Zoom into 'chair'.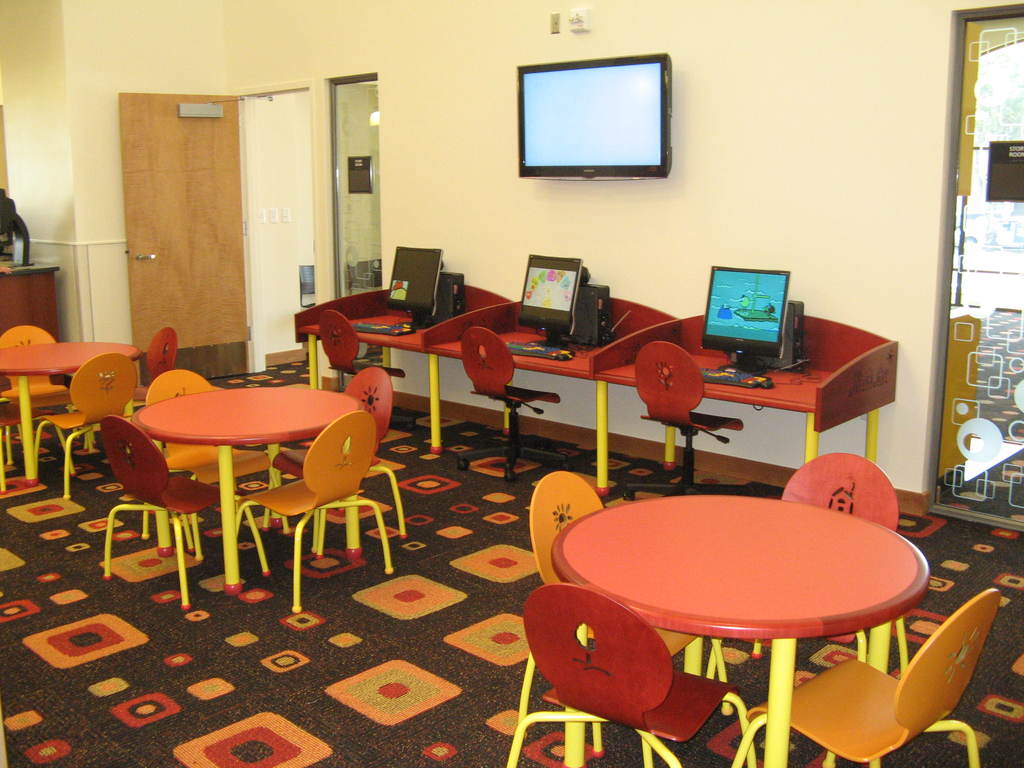
Zoom target: bbox=(34, 349, 137, 500).
